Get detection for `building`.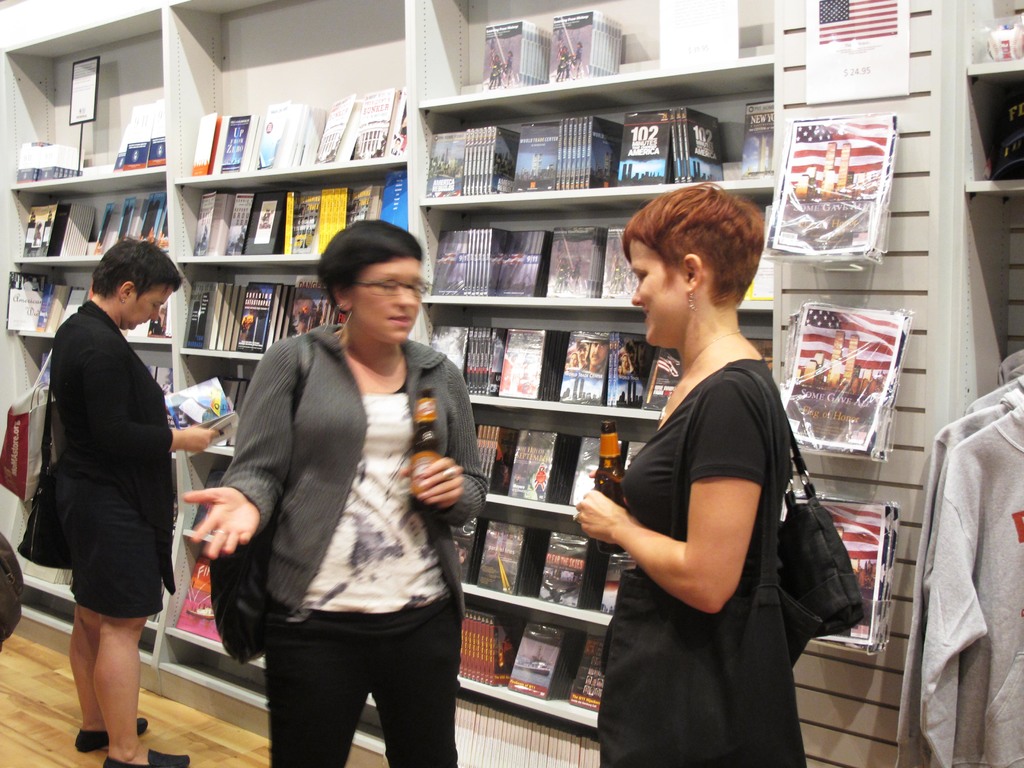
Detection: {"x1": 0, "y1": 0, "x2": 1023, "y2": 767}.
